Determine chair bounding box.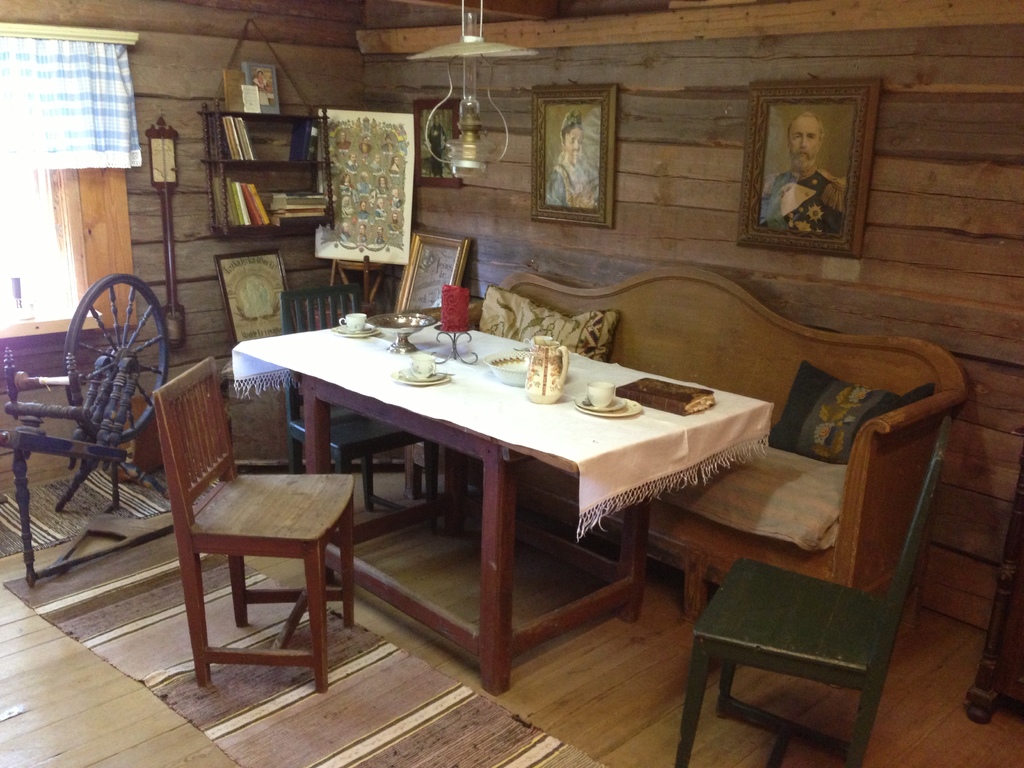
Determined: region(280, 278, 440, 534).
